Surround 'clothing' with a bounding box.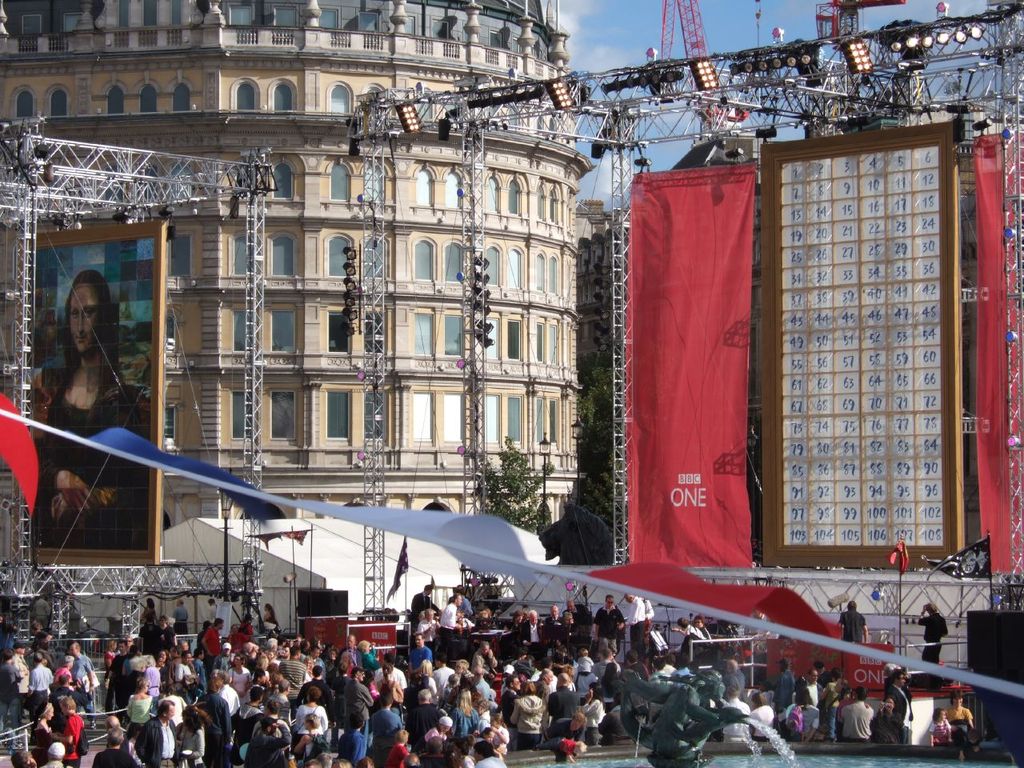
949 709 971 737.
